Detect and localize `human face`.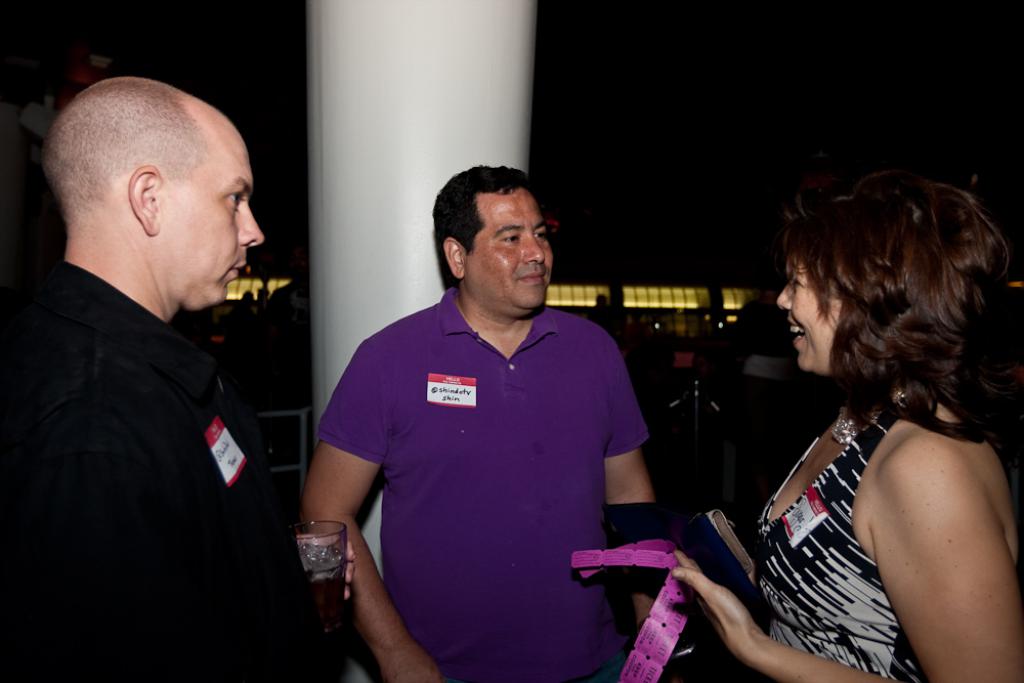
Localized at rect(464, 191, 560, 315).
